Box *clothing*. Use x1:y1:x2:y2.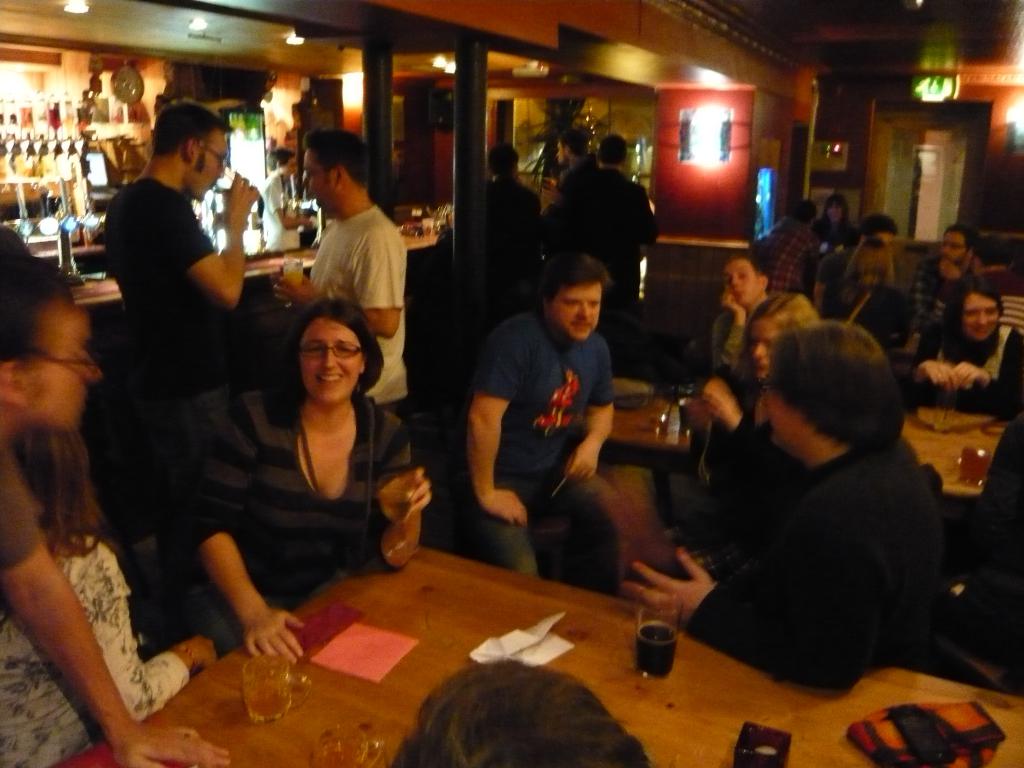
99:178:225:548.
